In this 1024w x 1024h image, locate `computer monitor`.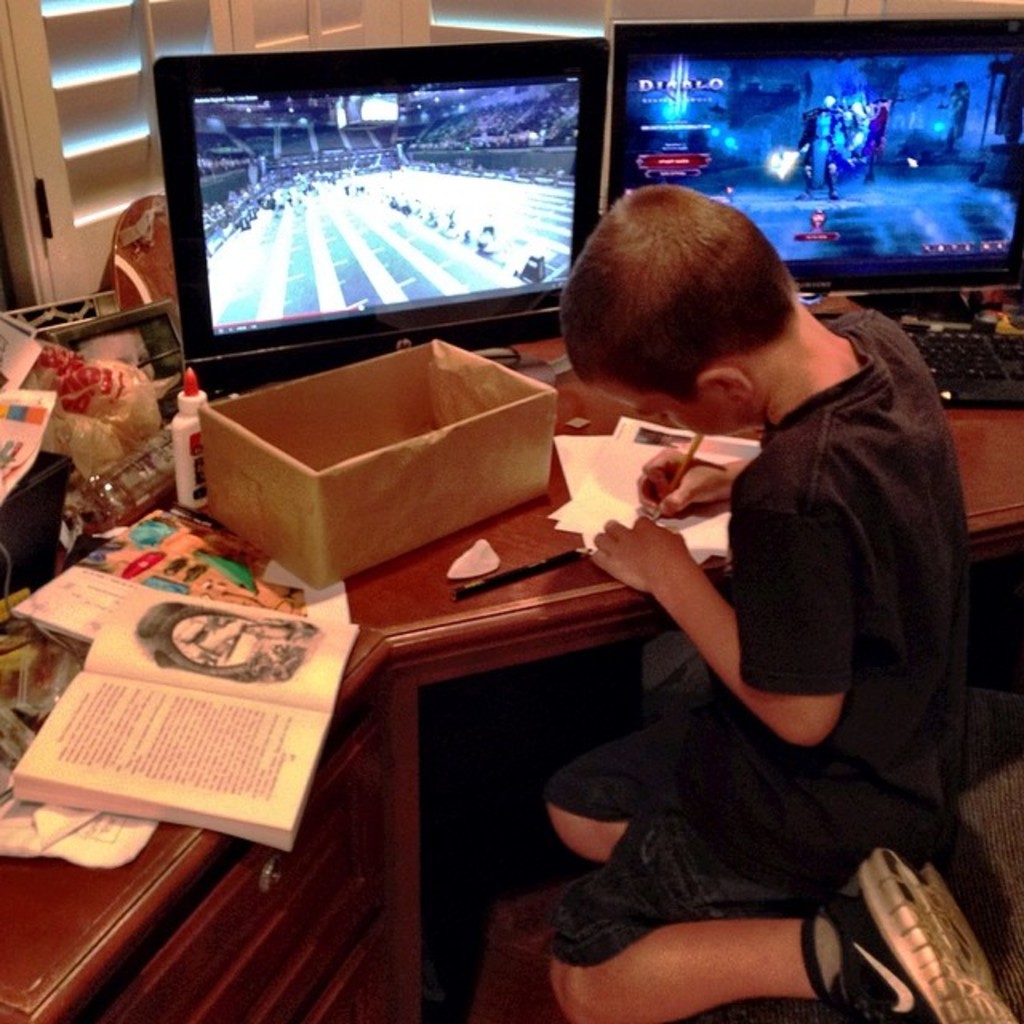
Bounding box: [left=613, top=5, right=1022, bottom=301].
